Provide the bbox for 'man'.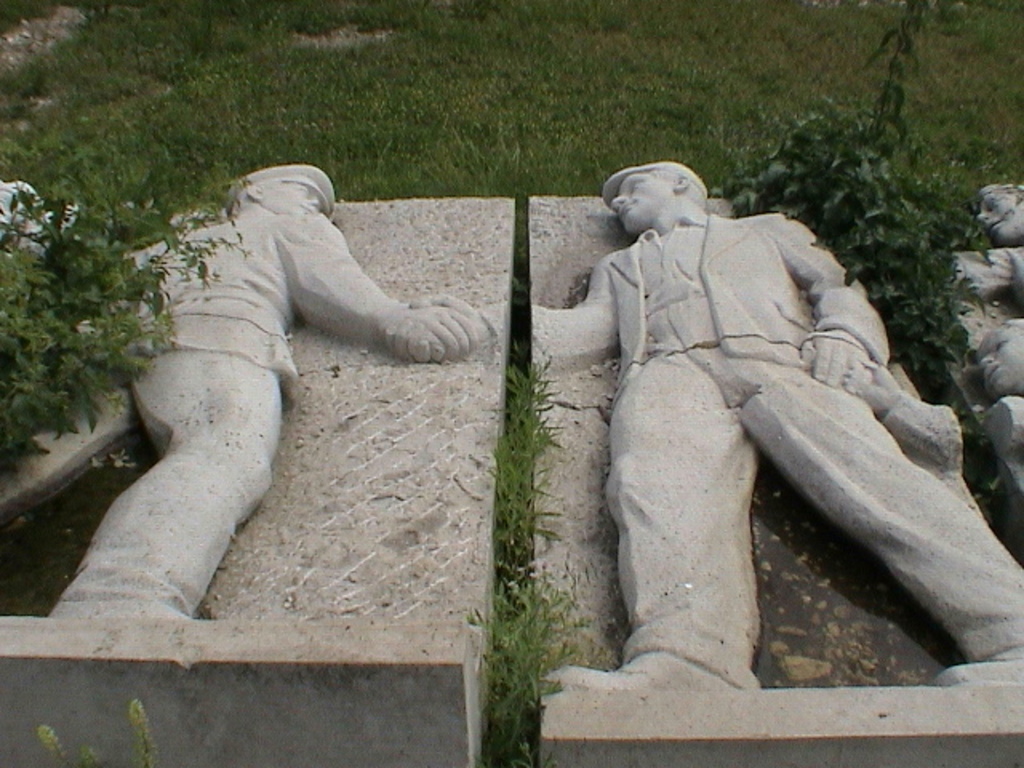
rect(976, 184, 1022, 312).
